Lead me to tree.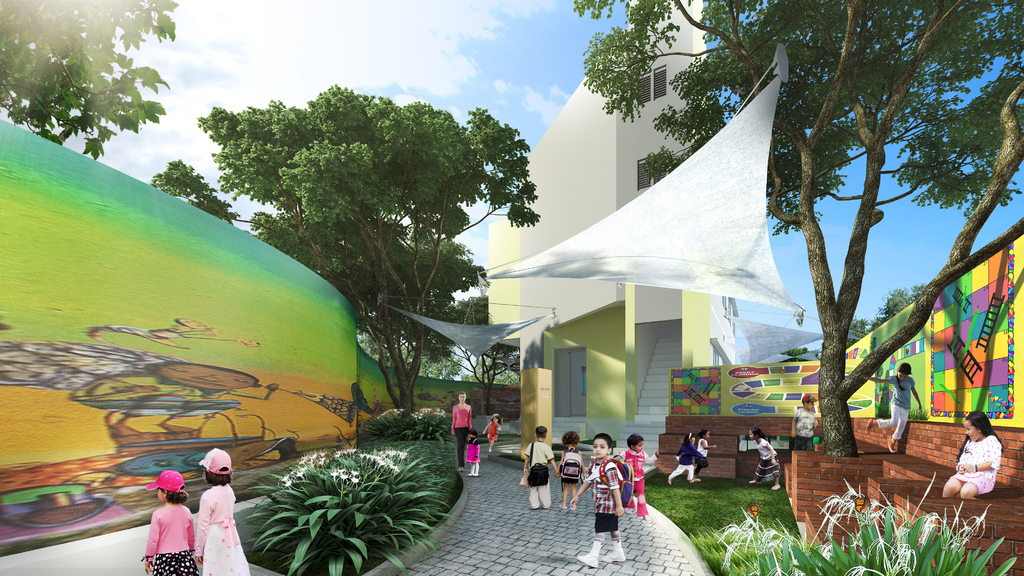
Lead to bbox=(149, 158, 238, 229).
